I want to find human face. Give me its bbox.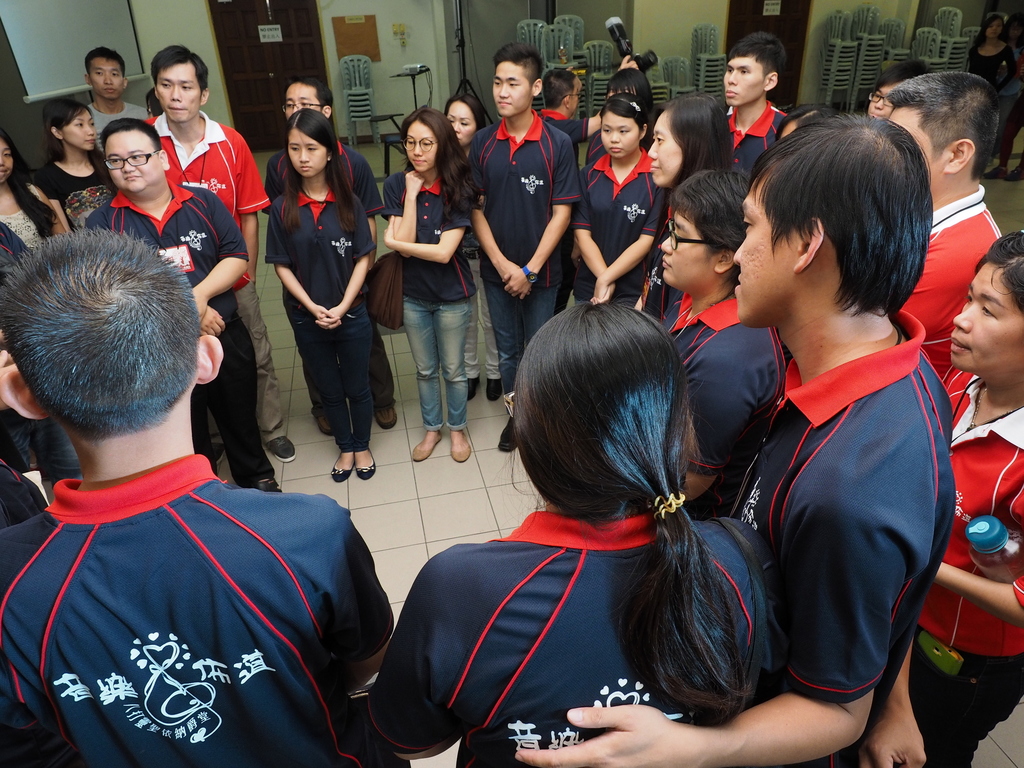
649:109:682:186.
